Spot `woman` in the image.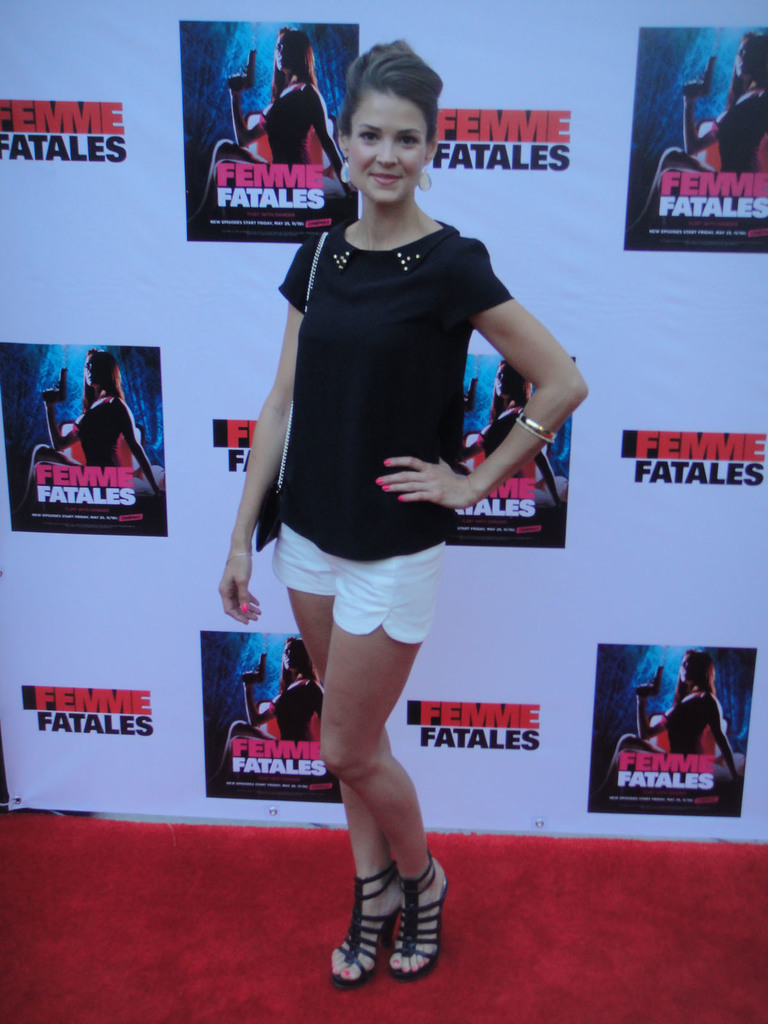
`woman` found at 219:88:566:950.
